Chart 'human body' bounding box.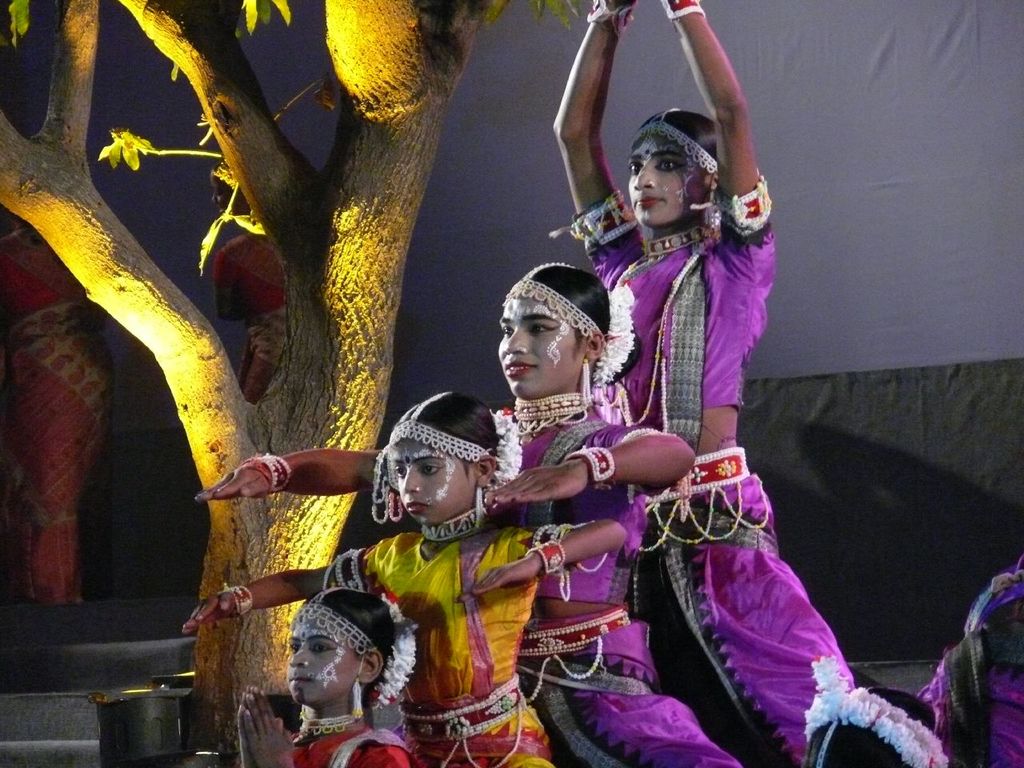
Charted: bbox=[914, 550, 1023, 767].
